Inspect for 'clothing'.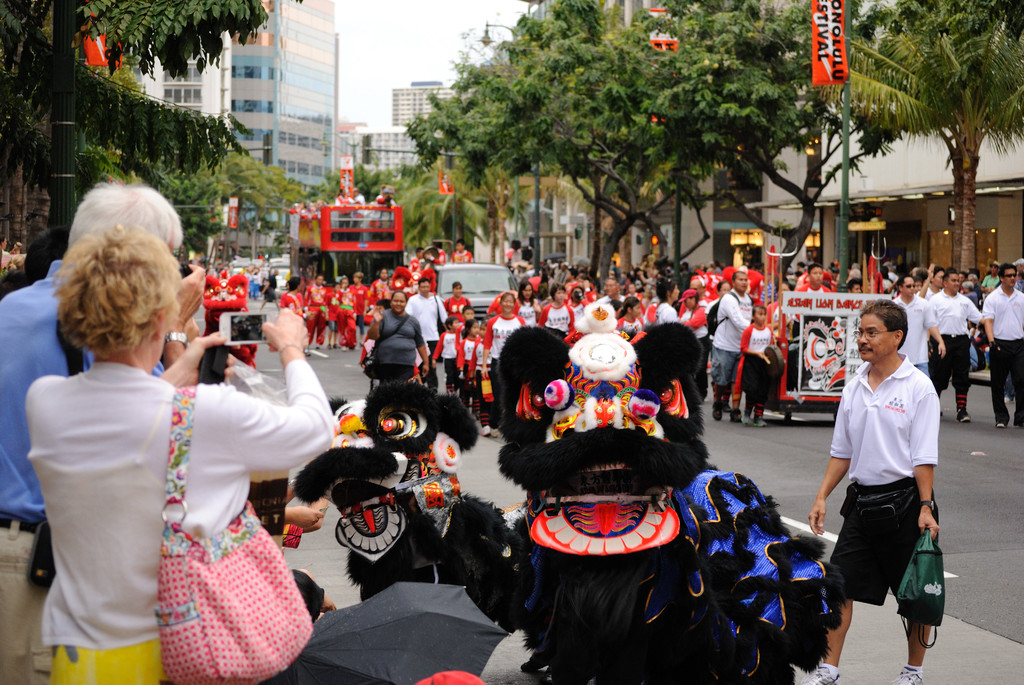
Inspection: <box>354,193,367,237</box>.
